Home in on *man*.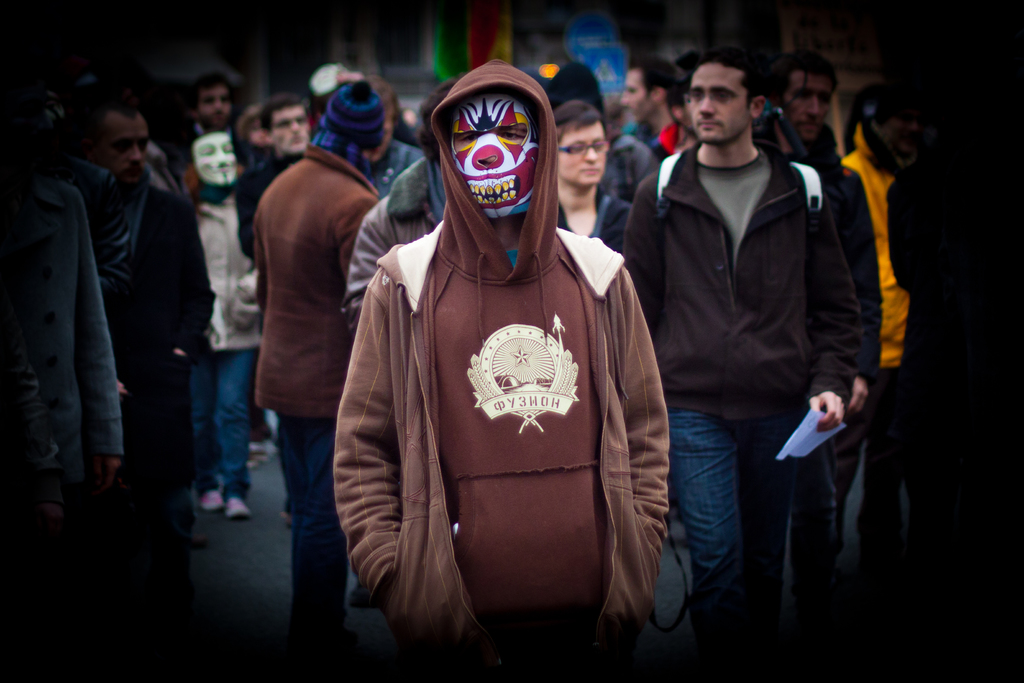
Homed in at (left=749, top=46, right=886, bottom=630).
